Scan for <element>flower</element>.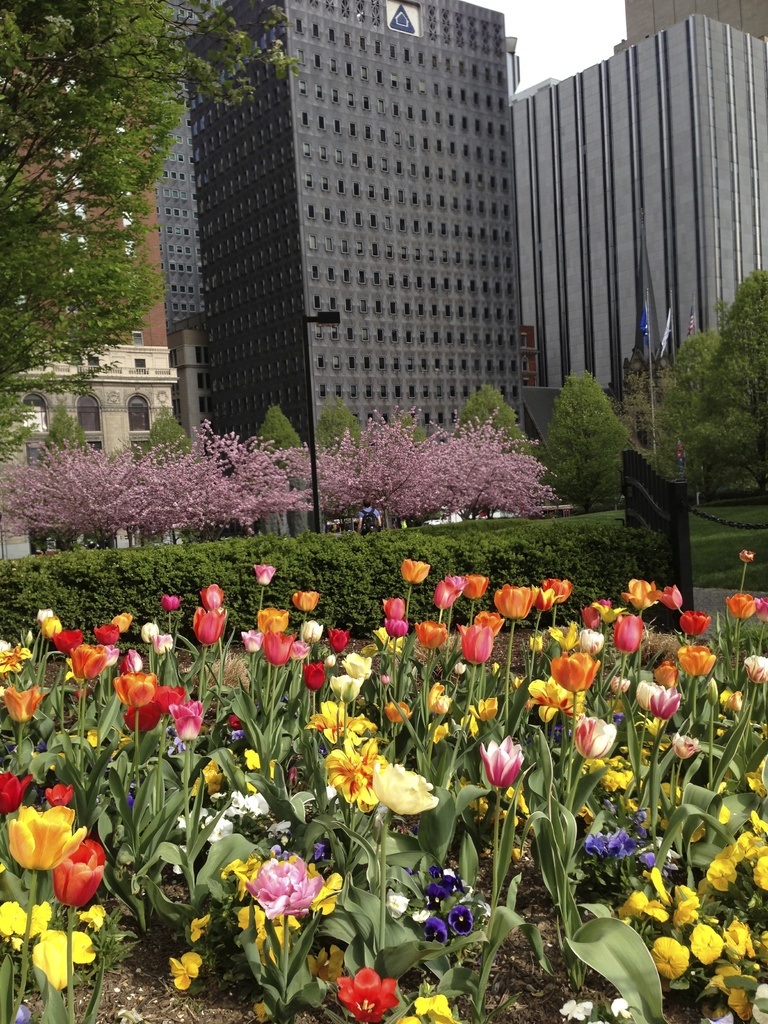
Scan result: crop(678, 611, 707, 637).
